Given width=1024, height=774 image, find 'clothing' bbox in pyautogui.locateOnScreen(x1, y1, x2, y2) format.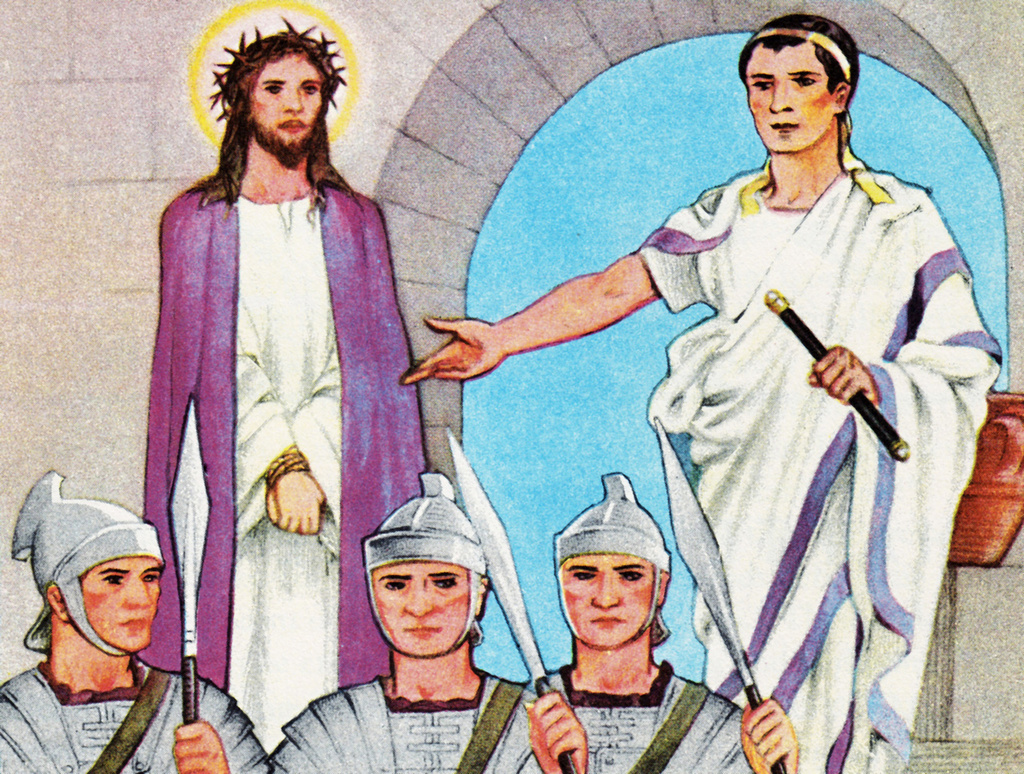
pyautogui.locateOnScreen(270, 664, 555, 773).
